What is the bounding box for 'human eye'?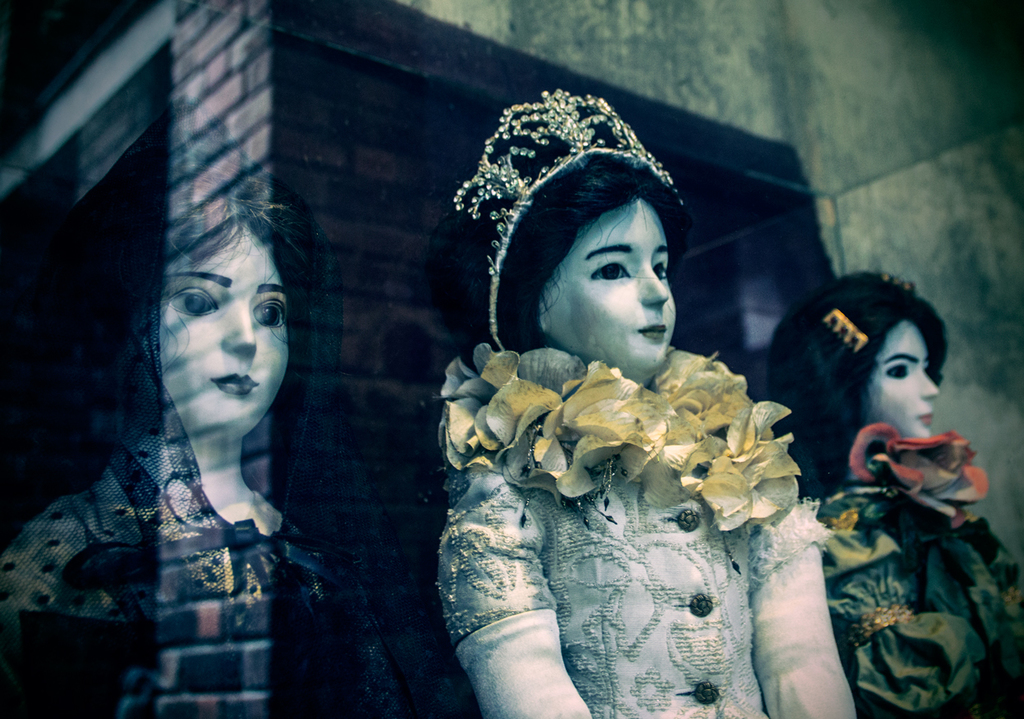
168,286,218,316.
